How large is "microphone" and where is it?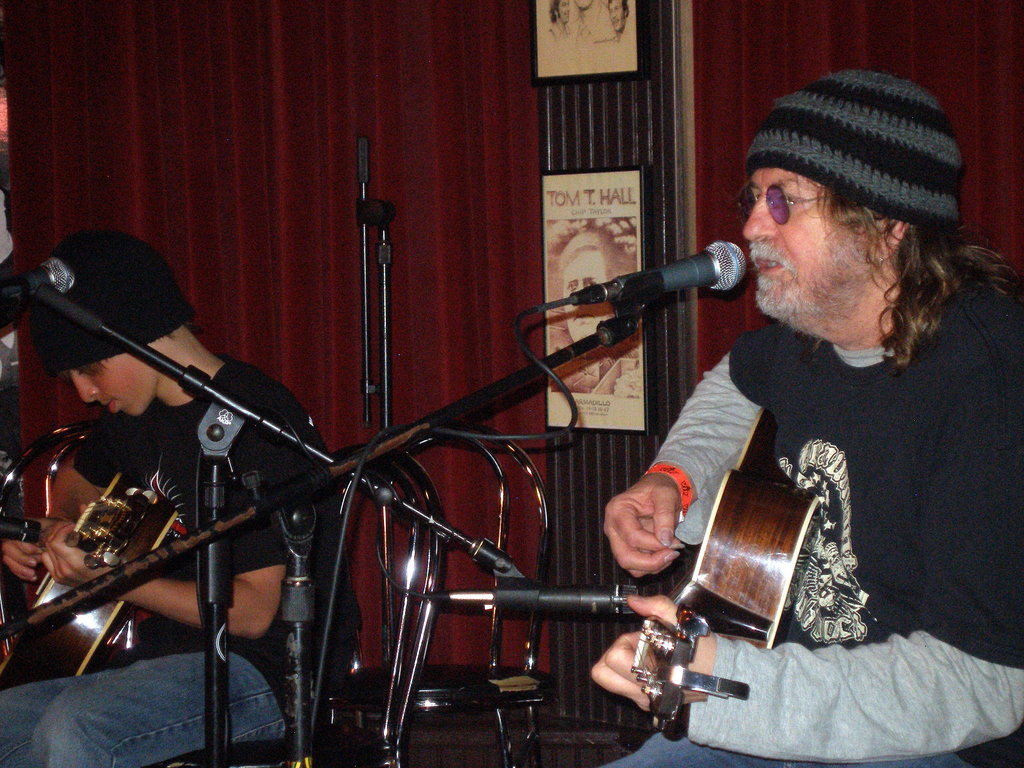
Bounding box: select_region(429, 580, 643, 626).
